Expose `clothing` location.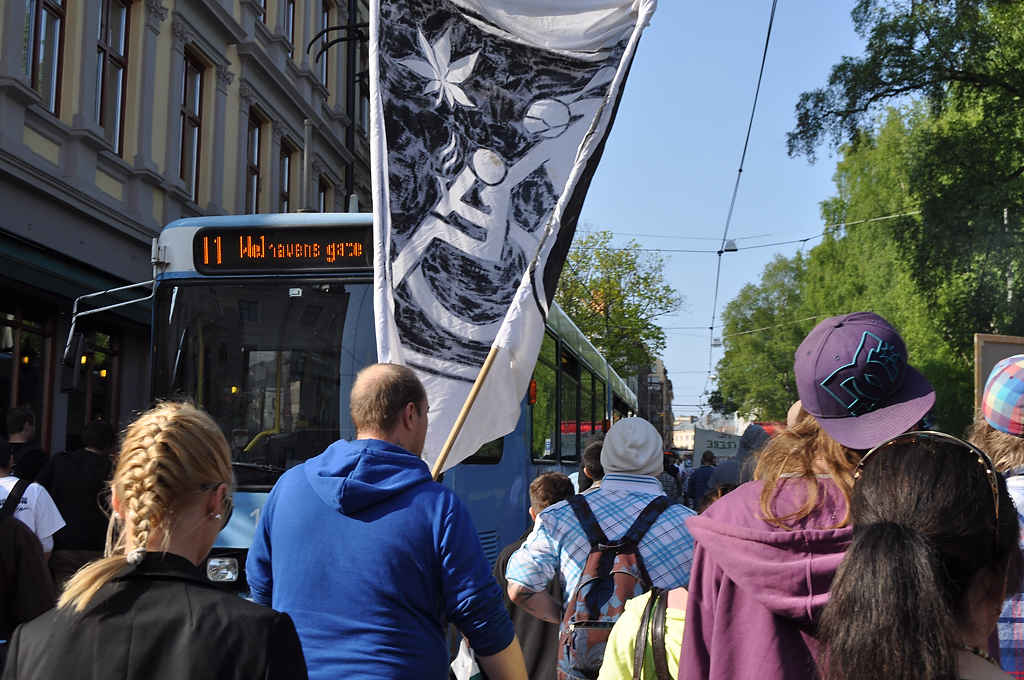
Exposed at locate(666, 462, 674, 477).
